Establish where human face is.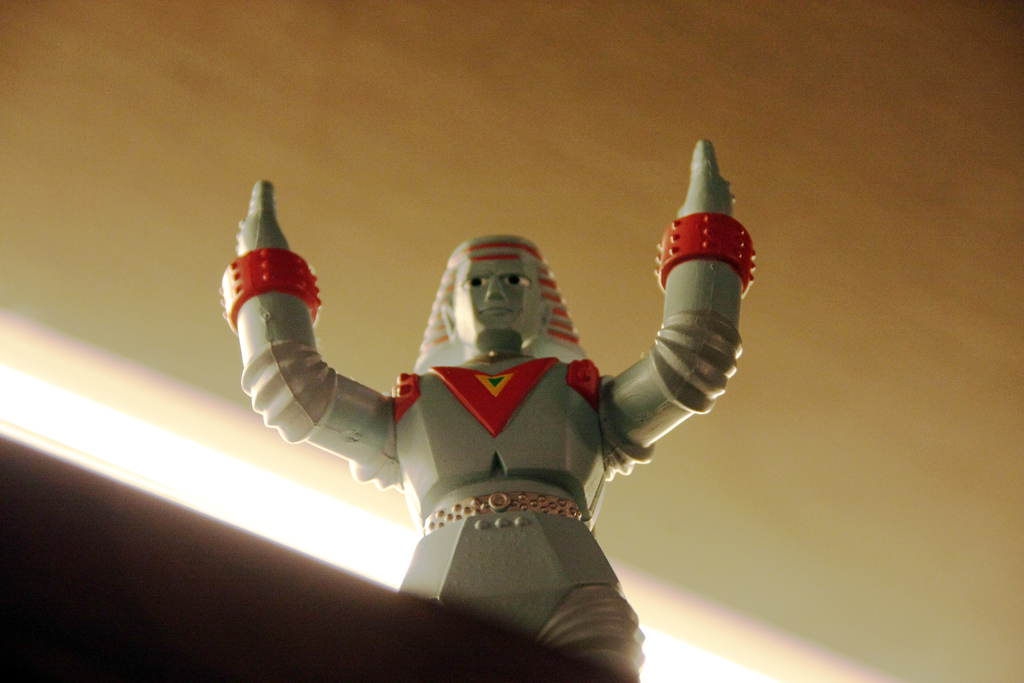
Established at [458, 250, 536, 341].
